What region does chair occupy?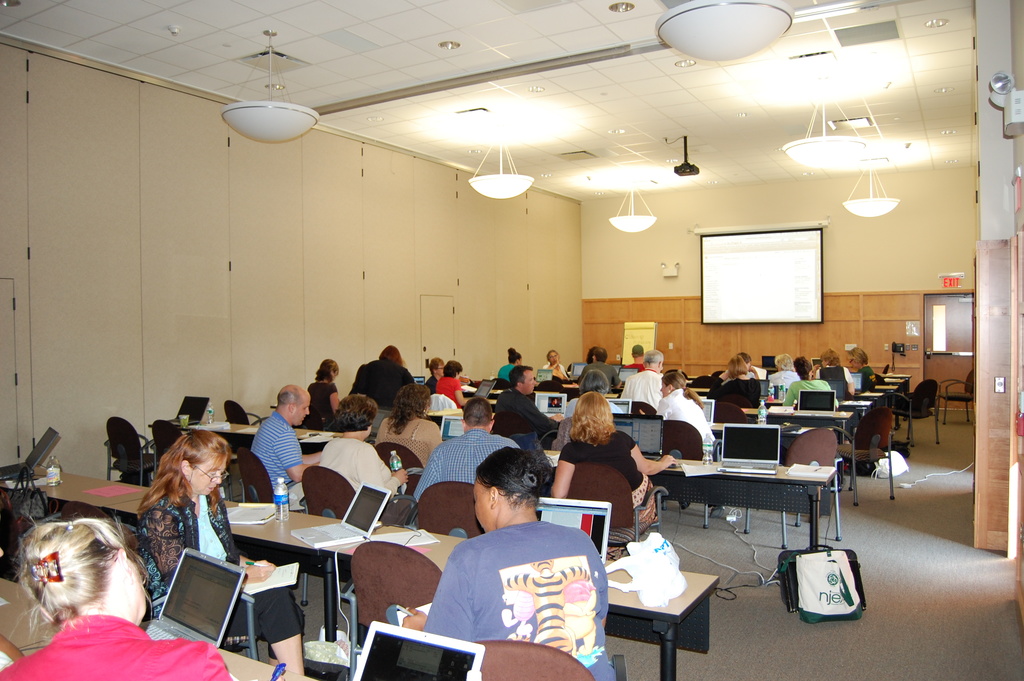
[630,395,656,419].
